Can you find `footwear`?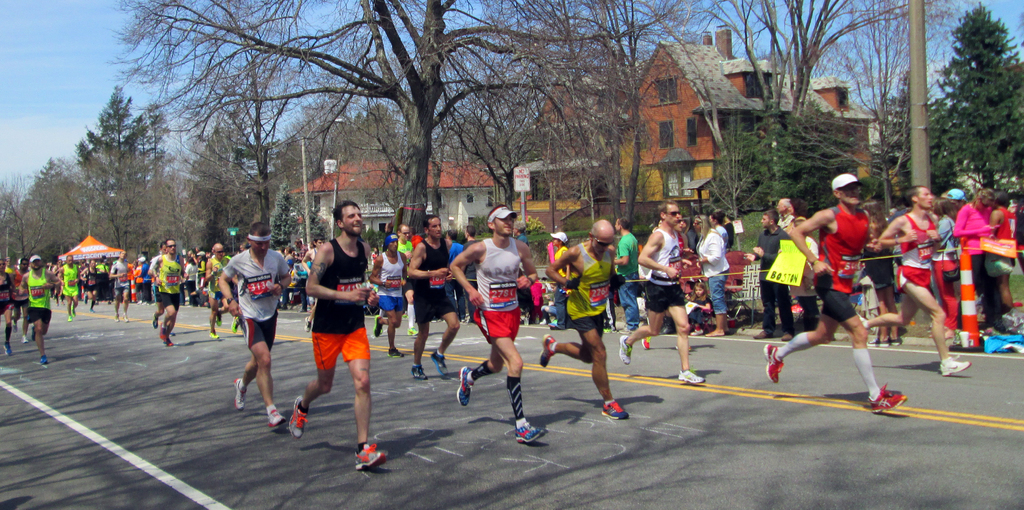
Yes, bounding box: [left=762, top=346, right=785, bottom=385].
